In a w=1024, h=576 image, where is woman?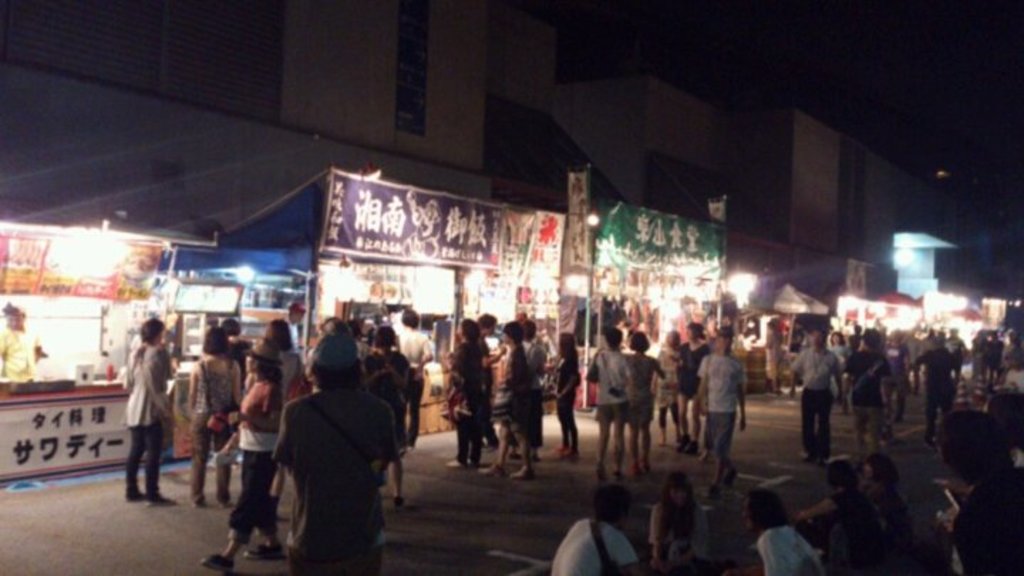
<box>442,306,491,472</box>.
